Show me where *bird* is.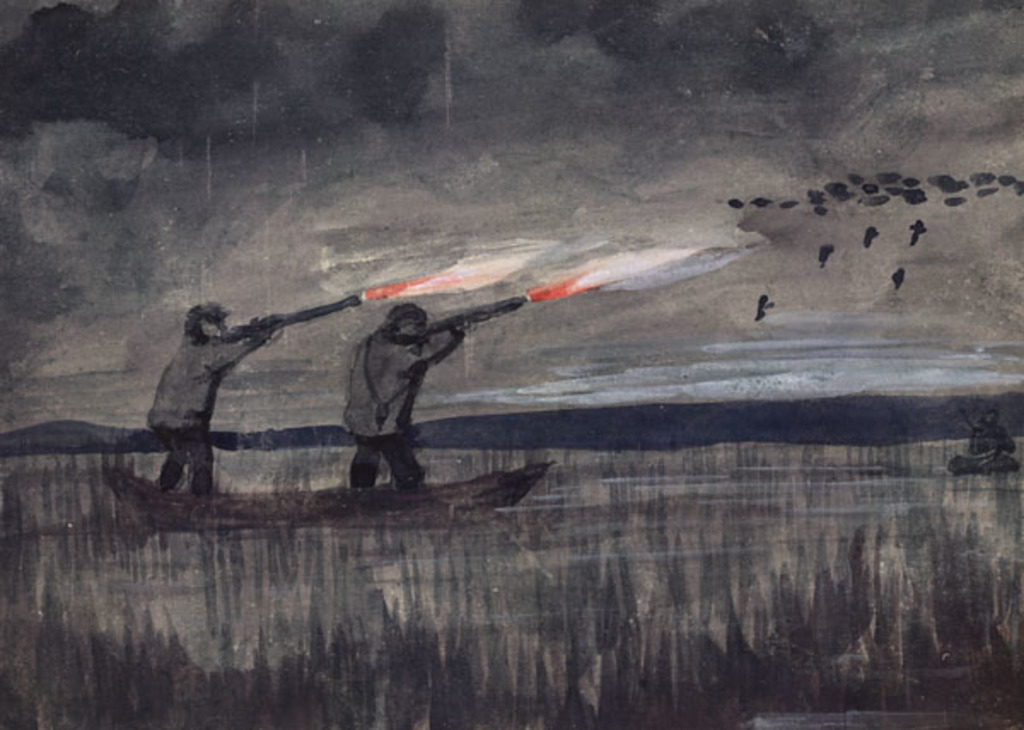
*bird* is at (left=725, top=193, right=749, bottom=208).
